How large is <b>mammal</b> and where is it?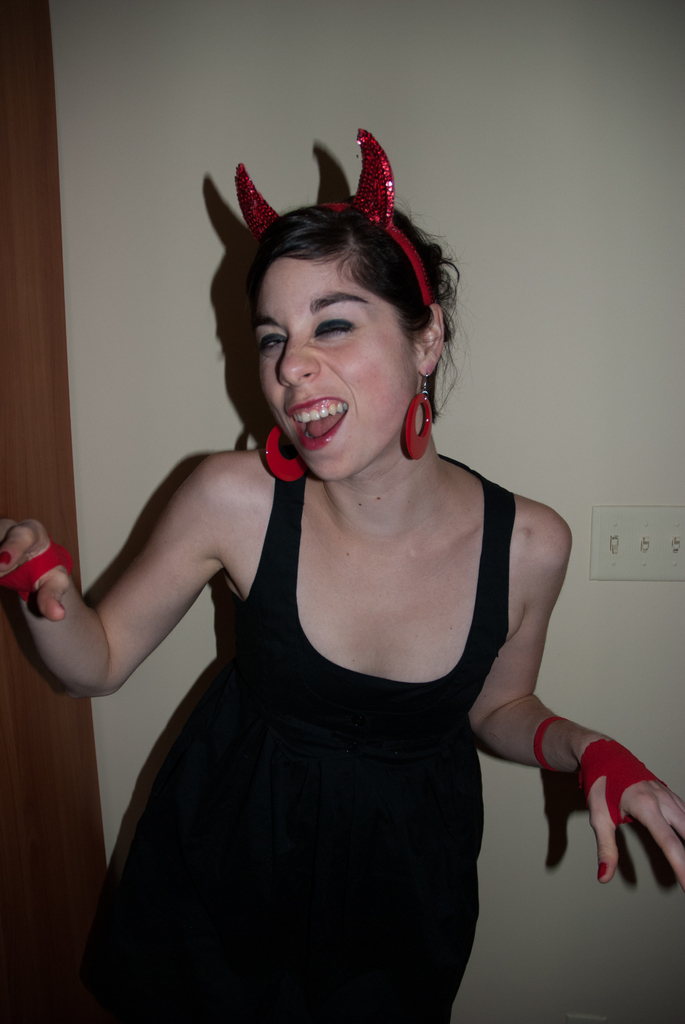
Bounding box: 0:97:684:1023.
